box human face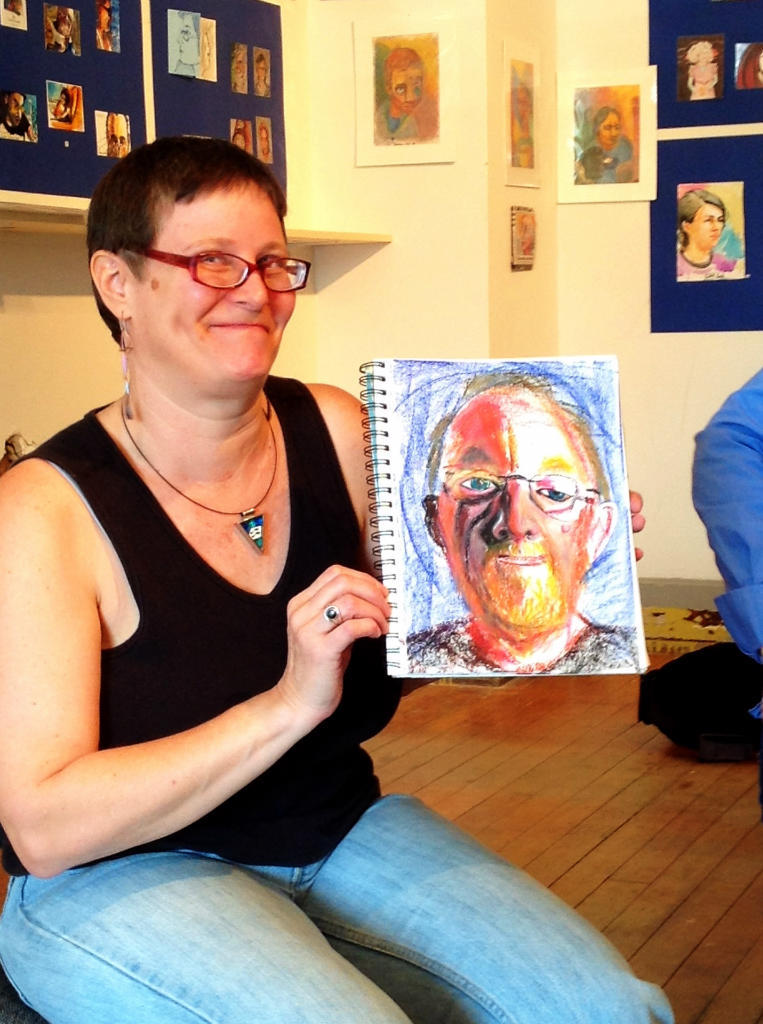
bbox=[441, 398, 606, 641]
